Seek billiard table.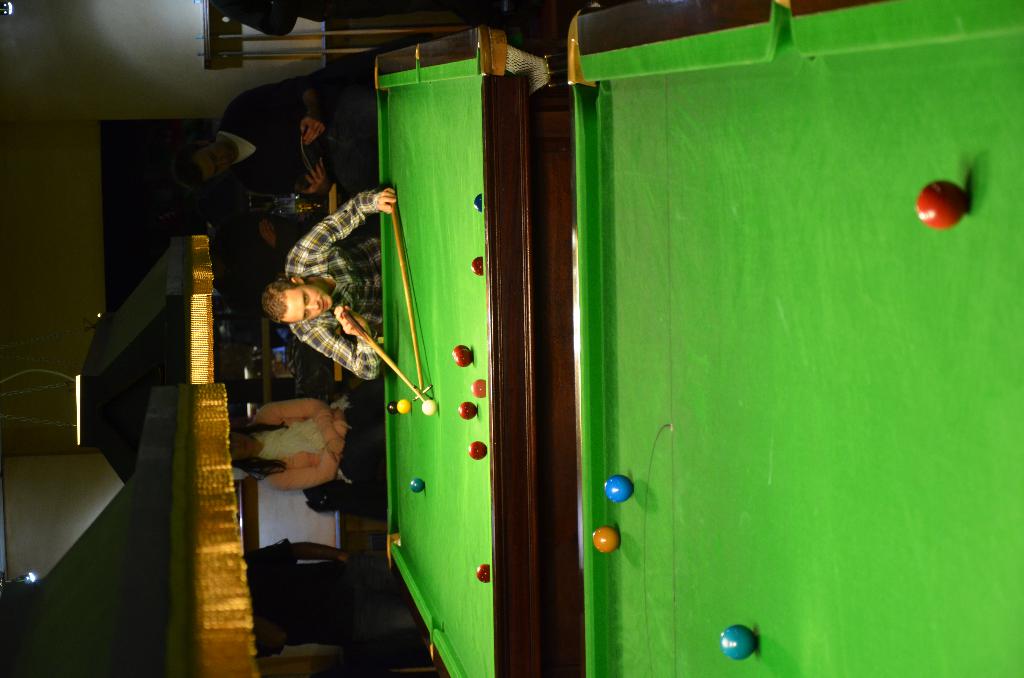
[x1=551, y1=0, x2=1023, y2=677].
